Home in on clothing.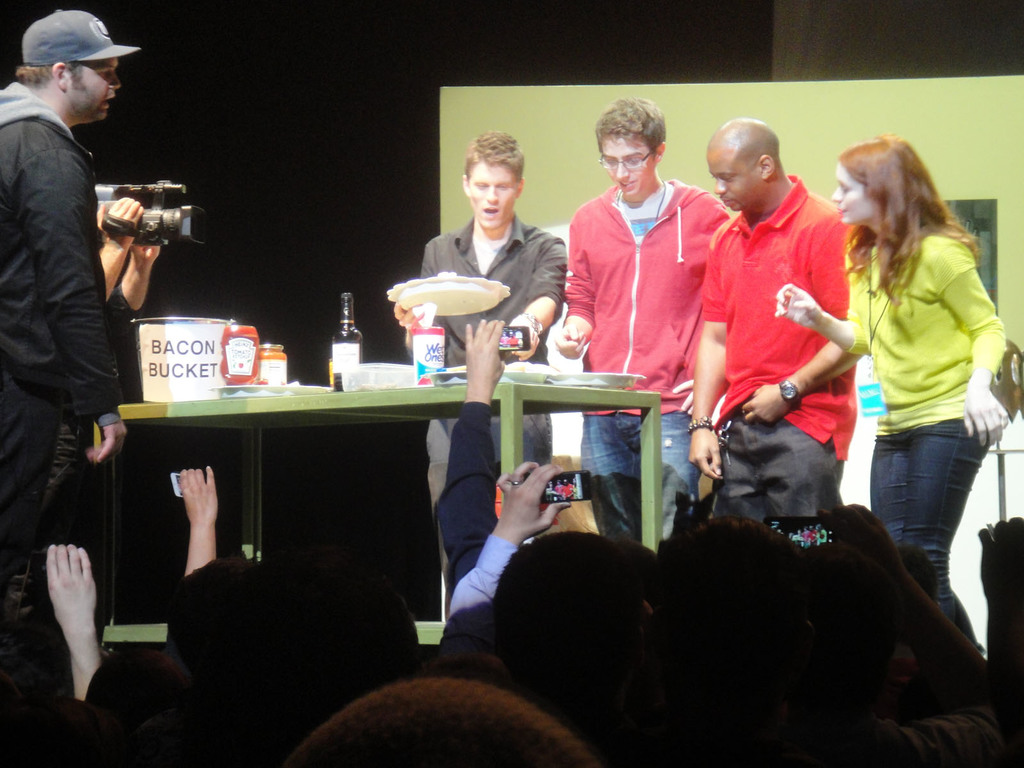
Homed in at 696,156,874,520.
